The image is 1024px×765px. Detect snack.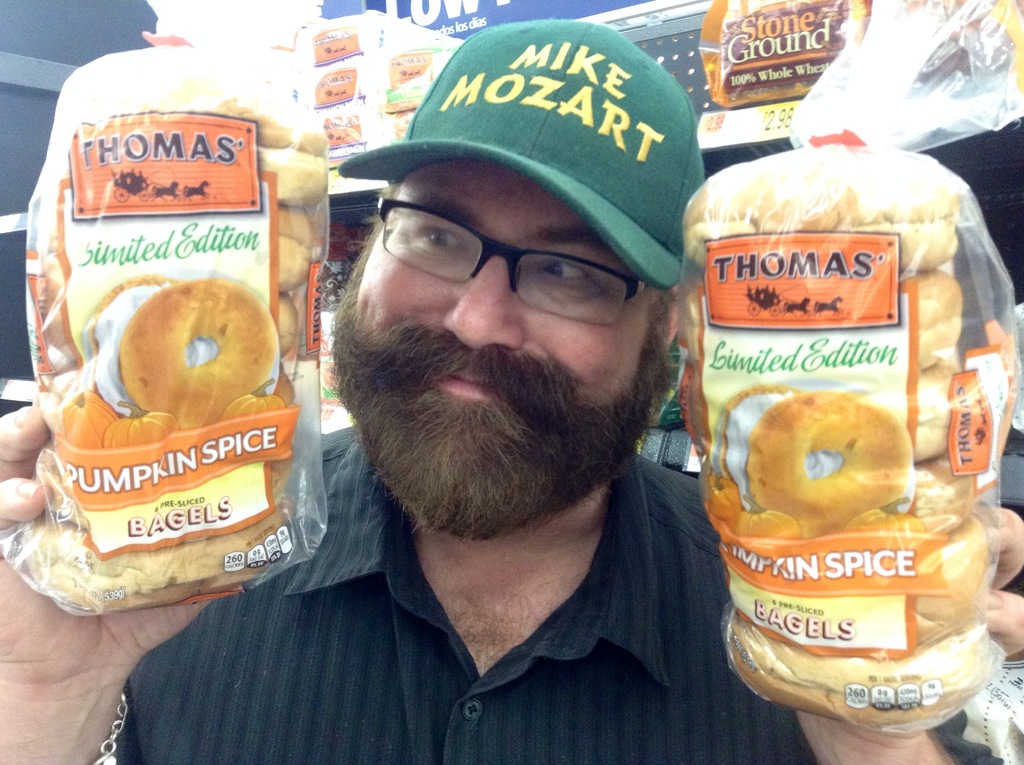
Detection: box(80, 272, 283, 418).
